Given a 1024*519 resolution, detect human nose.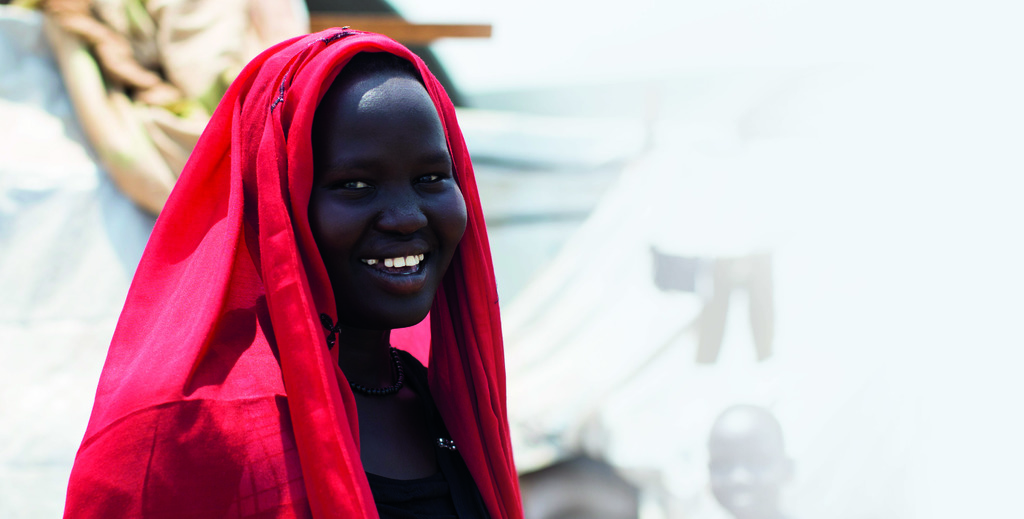
region(388, 188, 430, 228).
